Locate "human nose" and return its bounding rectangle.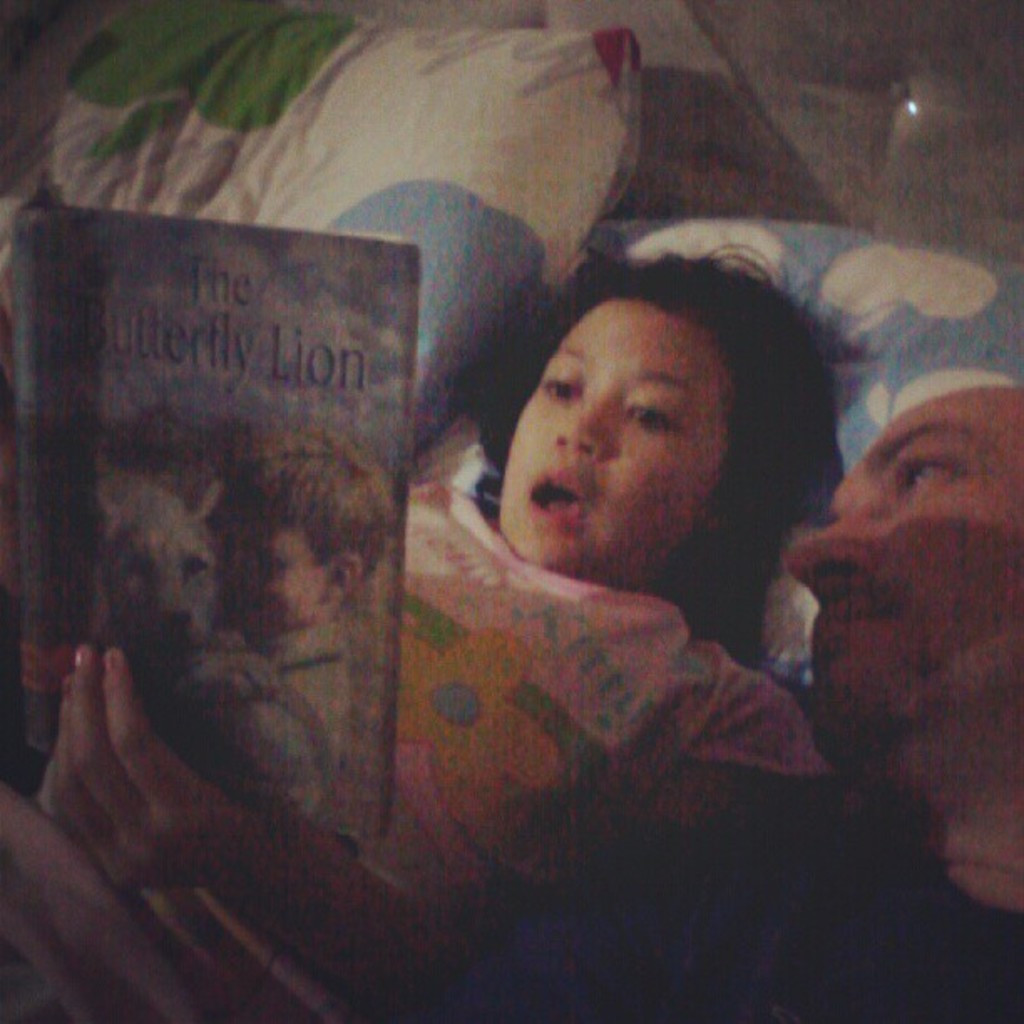
rect(550, 395, 599, 460).
